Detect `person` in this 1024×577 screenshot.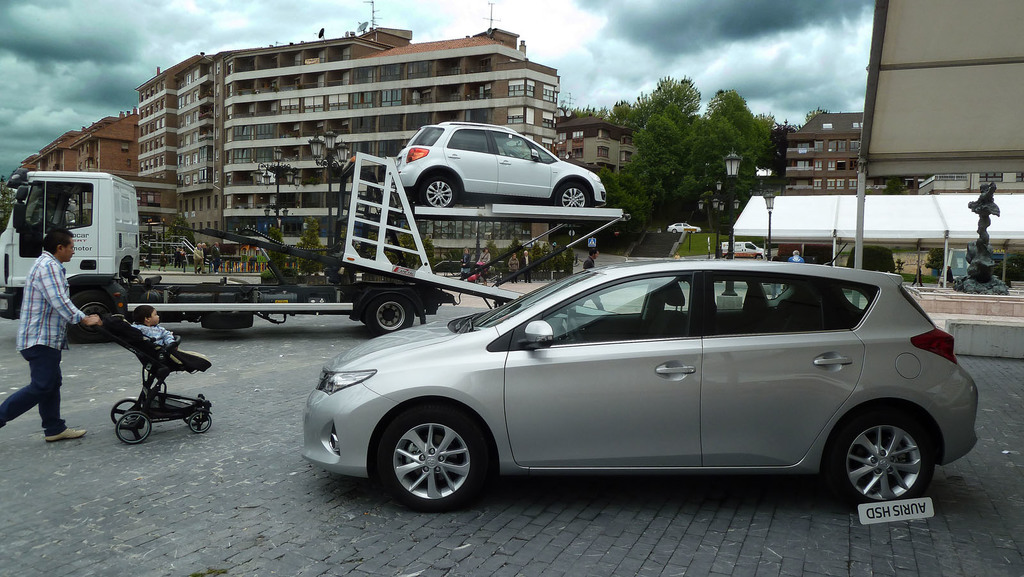
Detection: 788 250 803 265.
